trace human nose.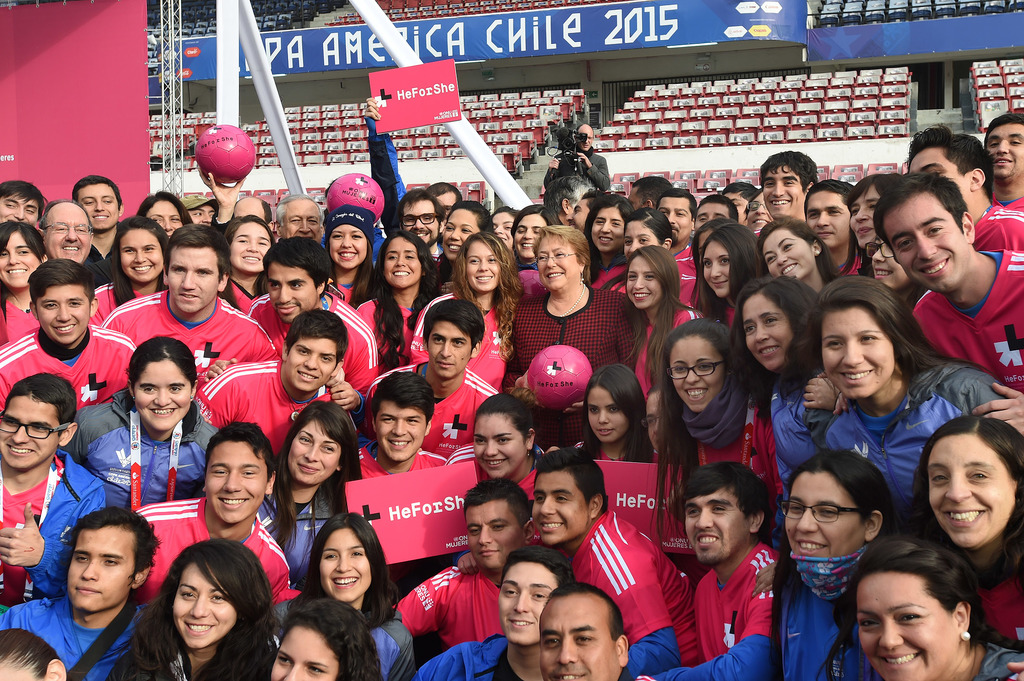
Traced to {"x1": 772, "y1": 184, "x2": 783, "y2": 197}.
